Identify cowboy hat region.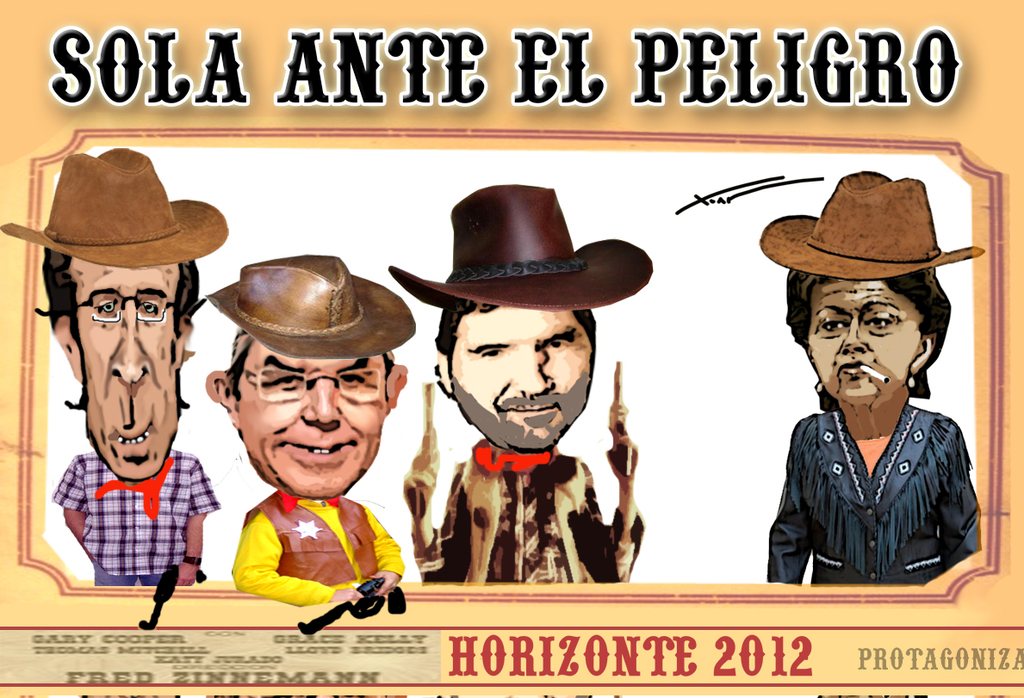
Region: [x1=757, y1=163, x2=991, y2=286].
